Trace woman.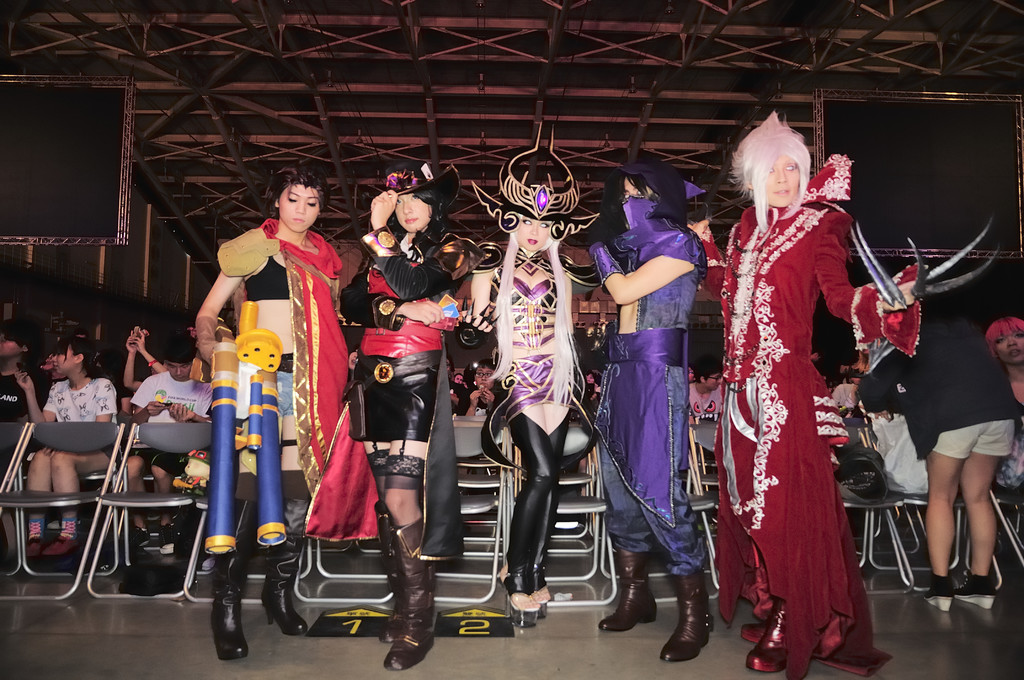
Traced to 303,190,485,674.
